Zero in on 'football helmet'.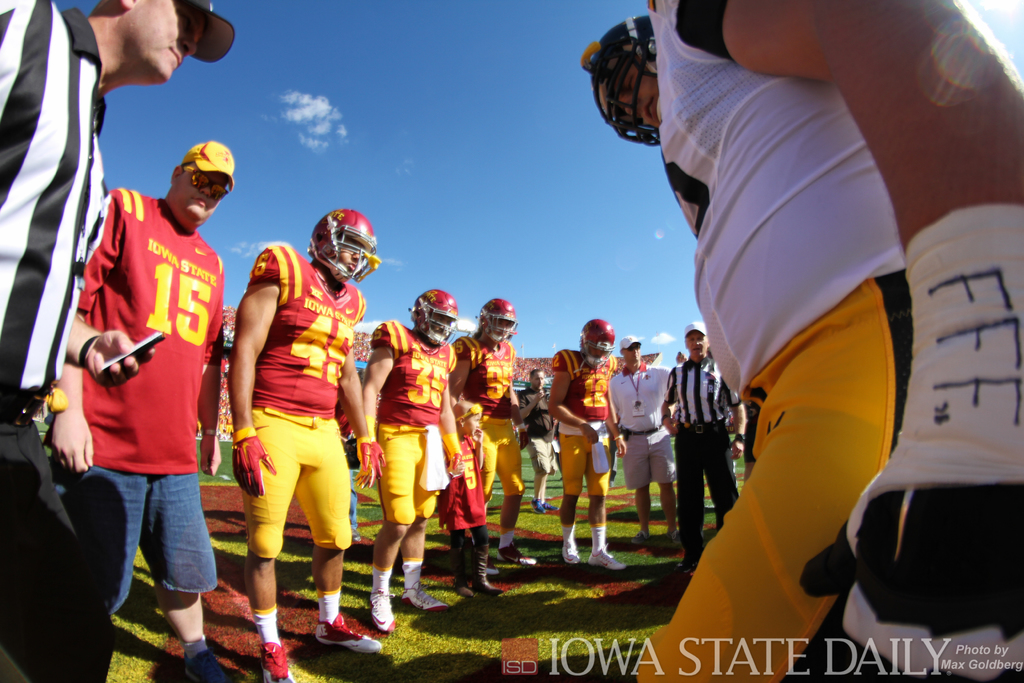
Zeroed in: 301, 206, 378, 286.
